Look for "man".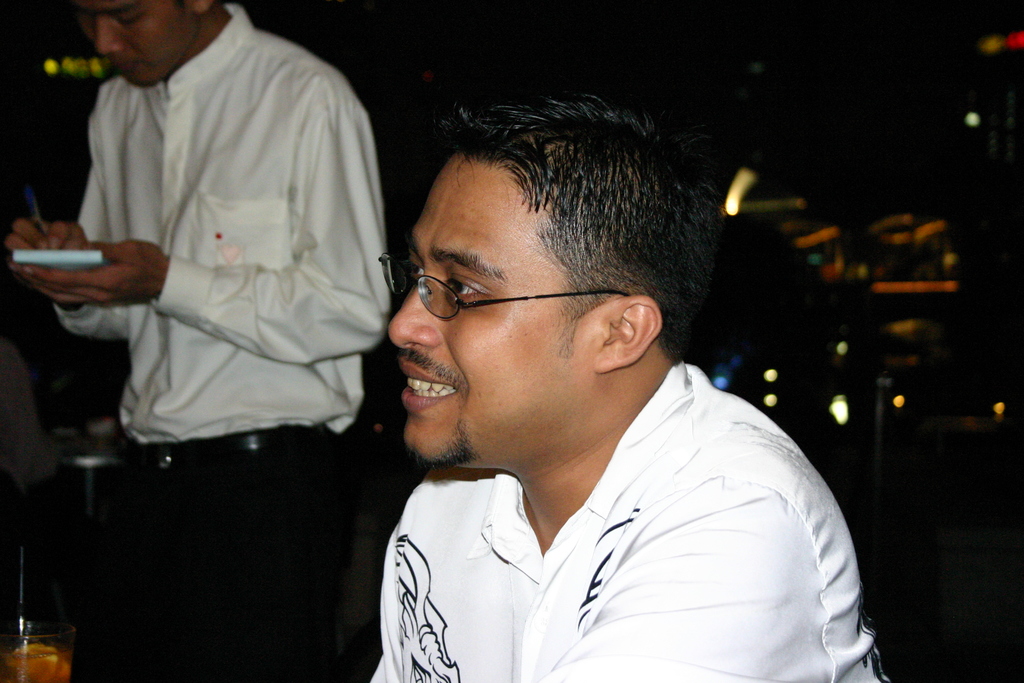
Found: (left=0, top=5, right=407, bottom=682).
